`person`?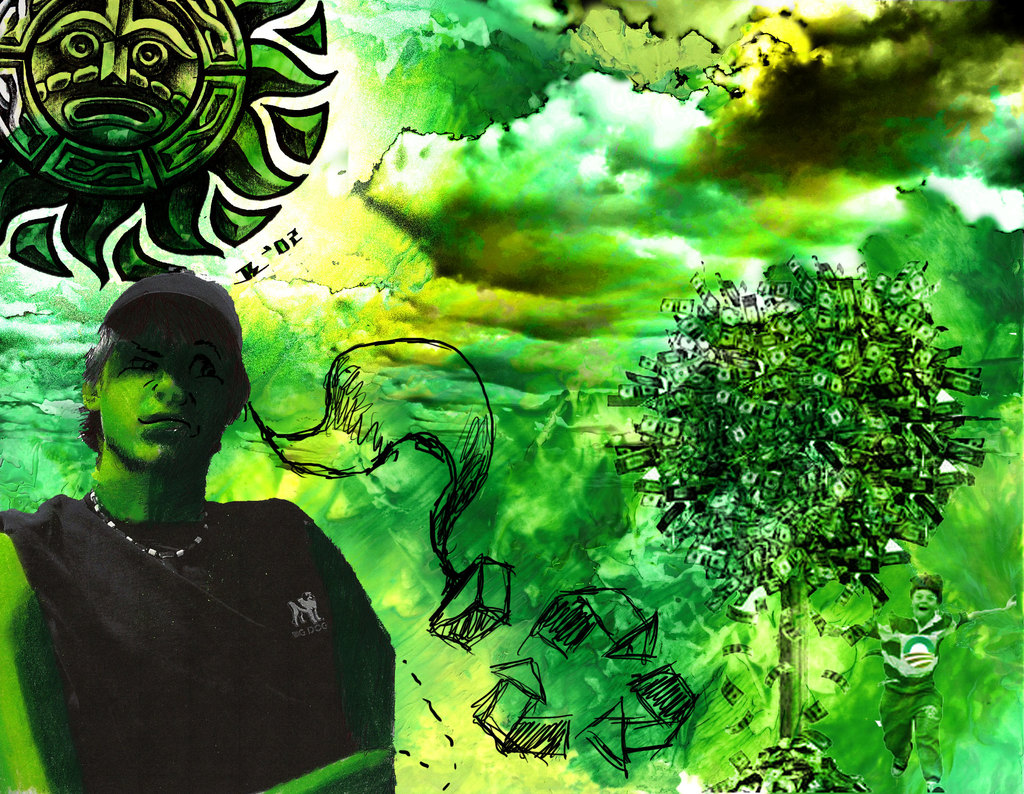
select_region(0, 270, 398, 793)
